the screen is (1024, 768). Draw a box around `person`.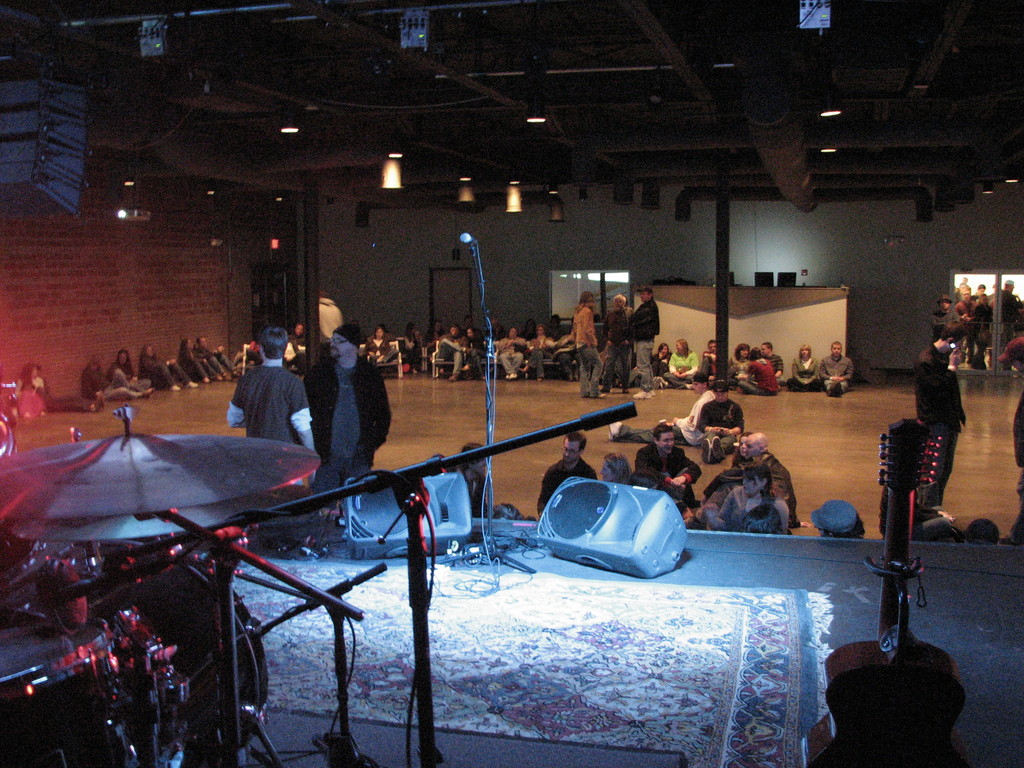
640 346 675 372.
